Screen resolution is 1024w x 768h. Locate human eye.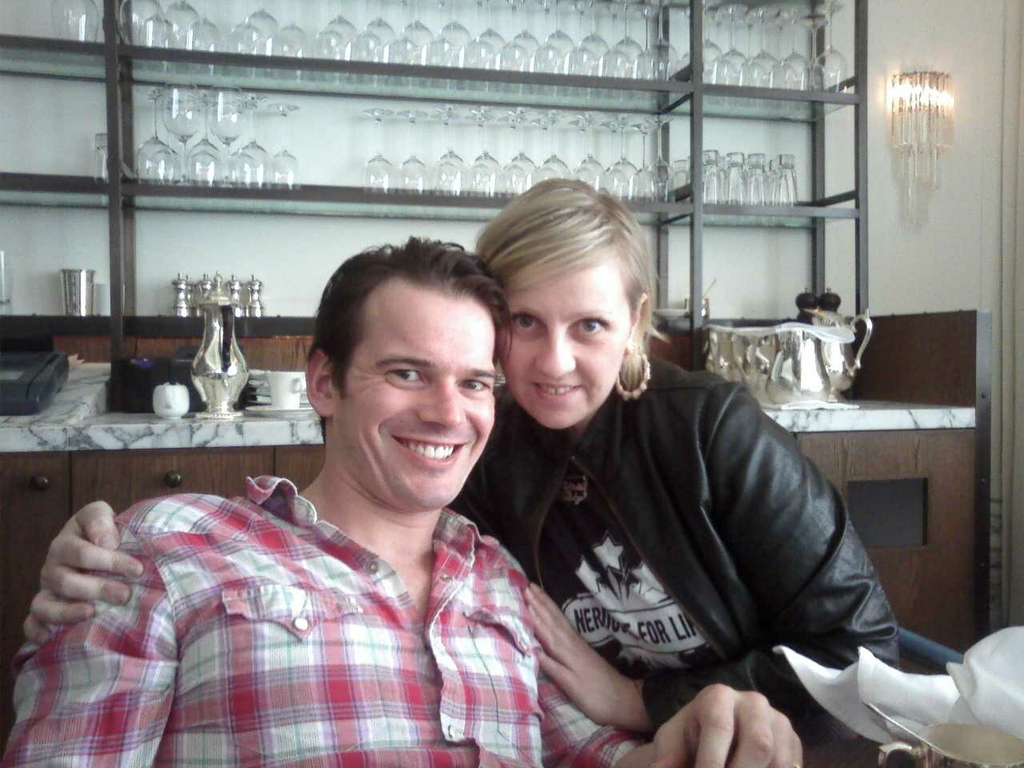
bbox=[568, 314, 610, 340].
